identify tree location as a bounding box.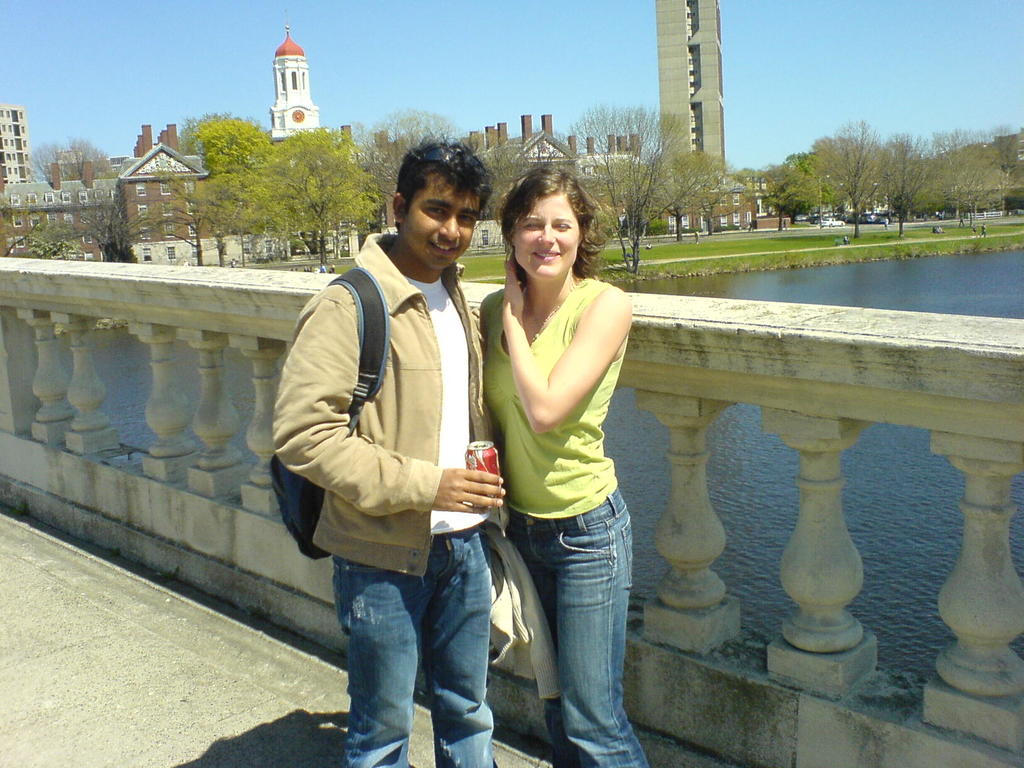
l=269, t=126, r=380, b=265.
